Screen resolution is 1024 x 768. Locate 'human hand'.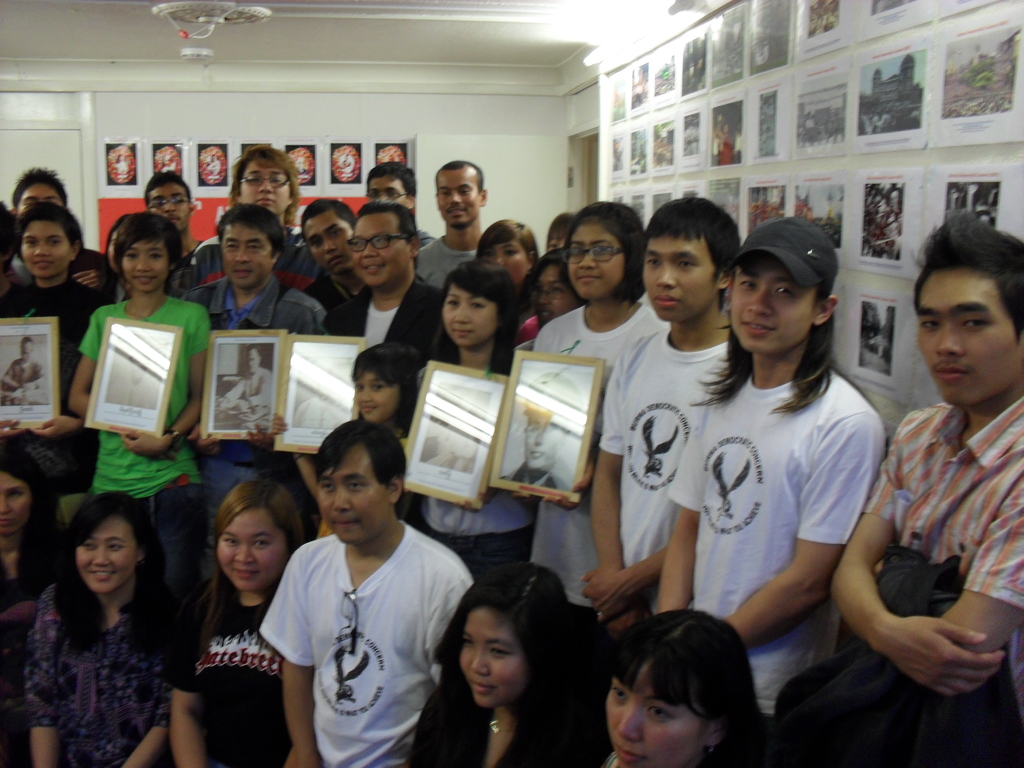
l=189, t=423, r=217, b=452.
